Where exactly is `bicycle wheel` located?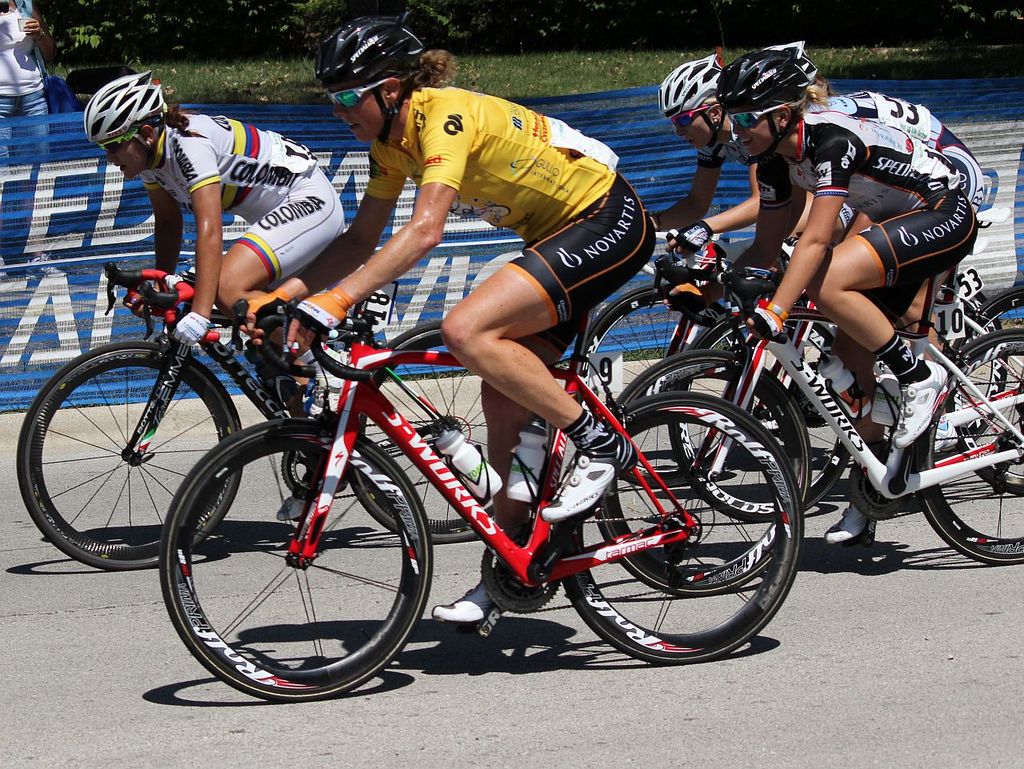
Its bounding box is <box>670,315,855,522</box>.
